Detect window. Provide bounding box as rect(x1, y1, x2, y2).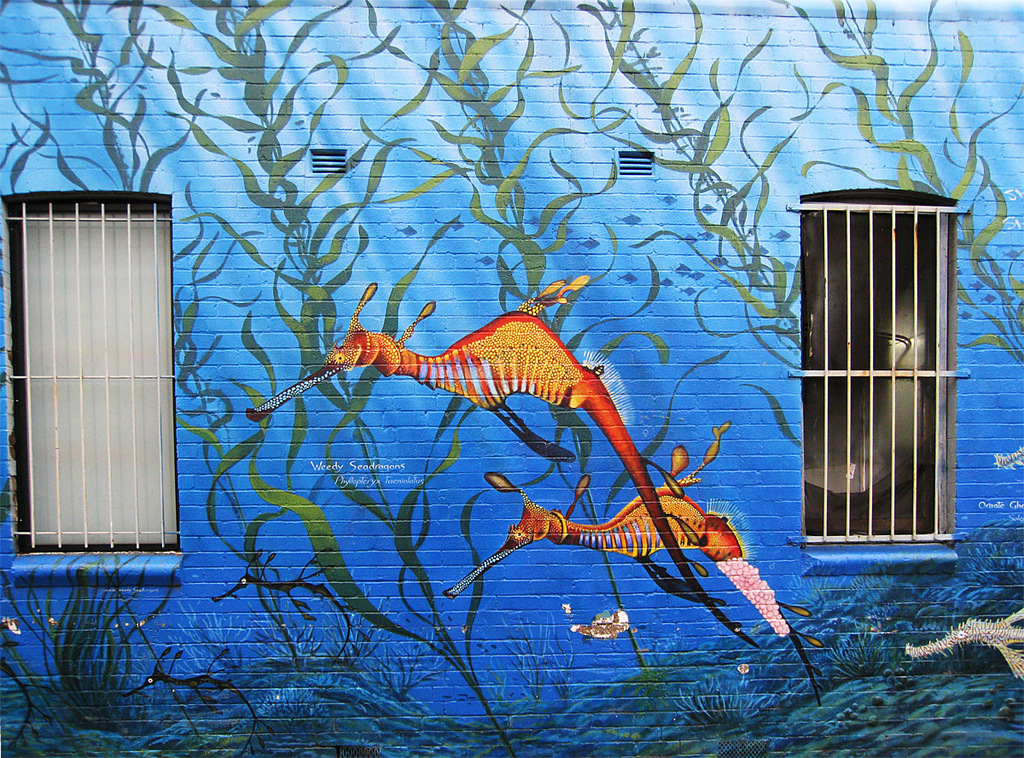
rect(788, 167, 962, 567).
